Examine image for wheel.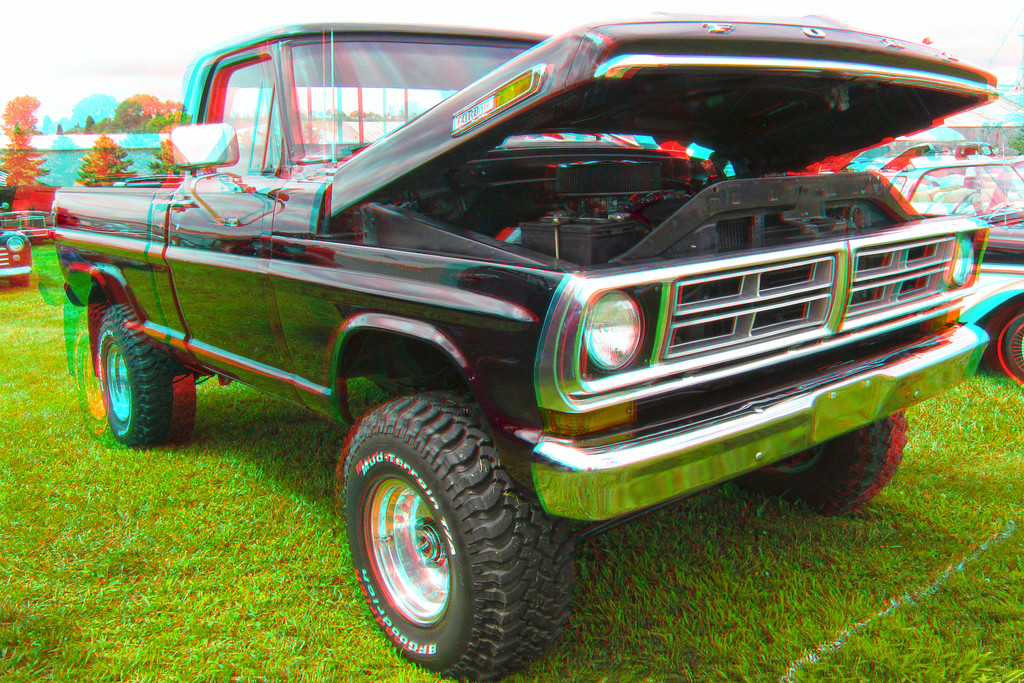
Examination result: 12, 273, 33, 289.
